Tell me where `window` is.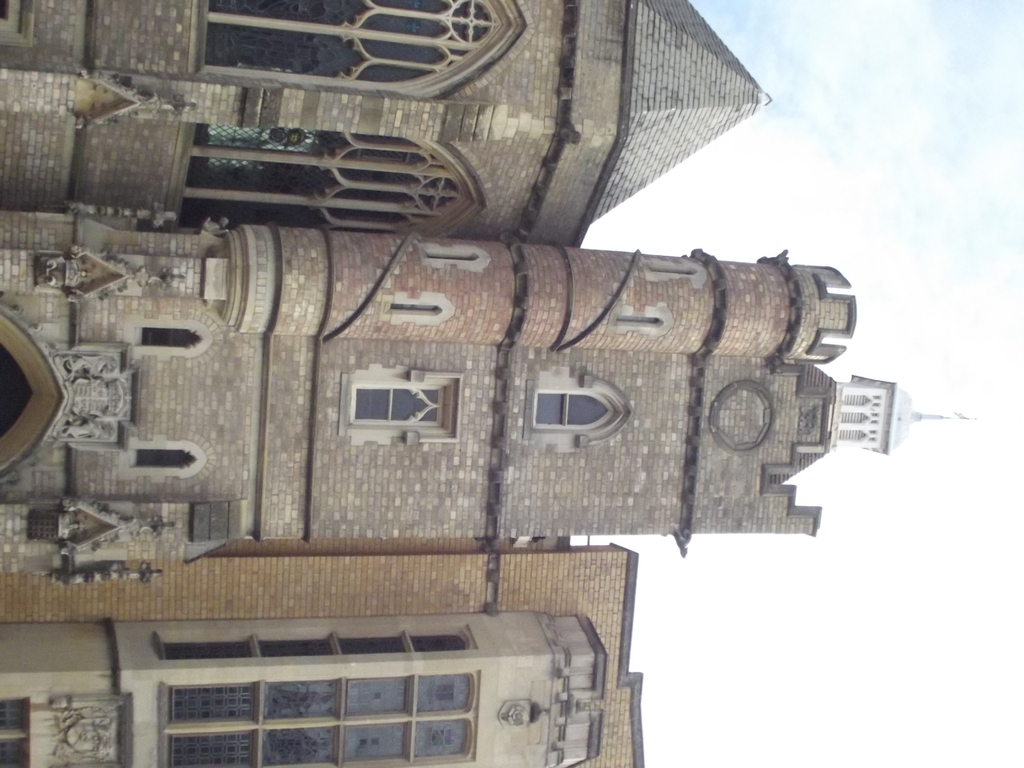
`window` is at bbox(117, 437, 216, 481).
